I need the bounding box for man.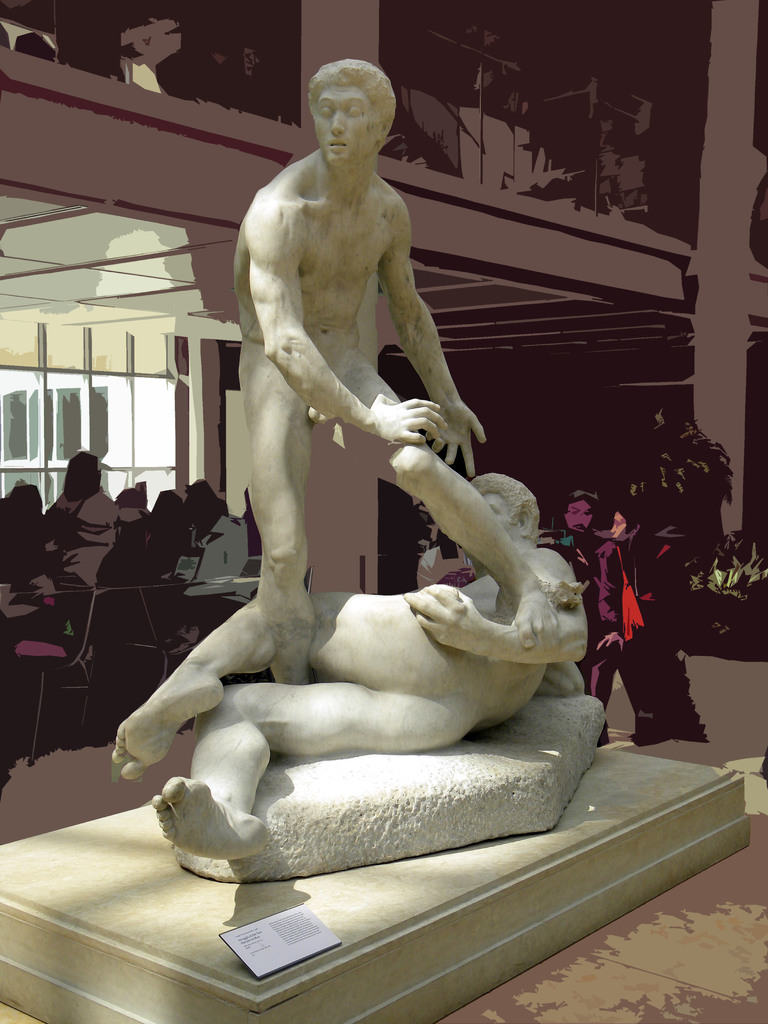
Here it is: crop(205, 77, 490, 780).
